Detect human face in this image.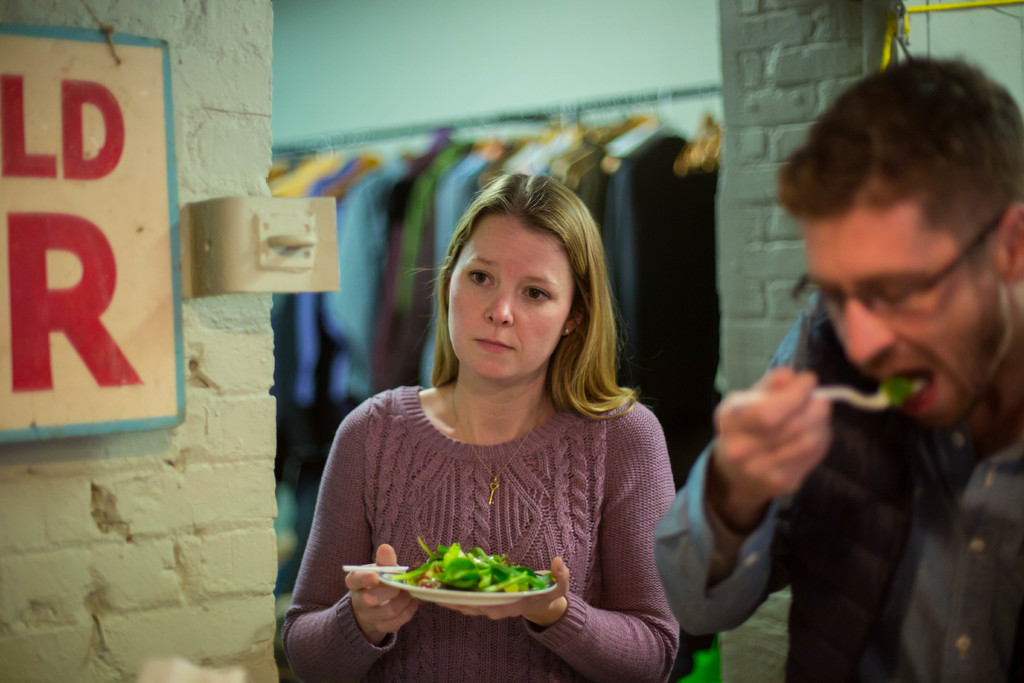
Detection: (444, 210, 570, 382).
